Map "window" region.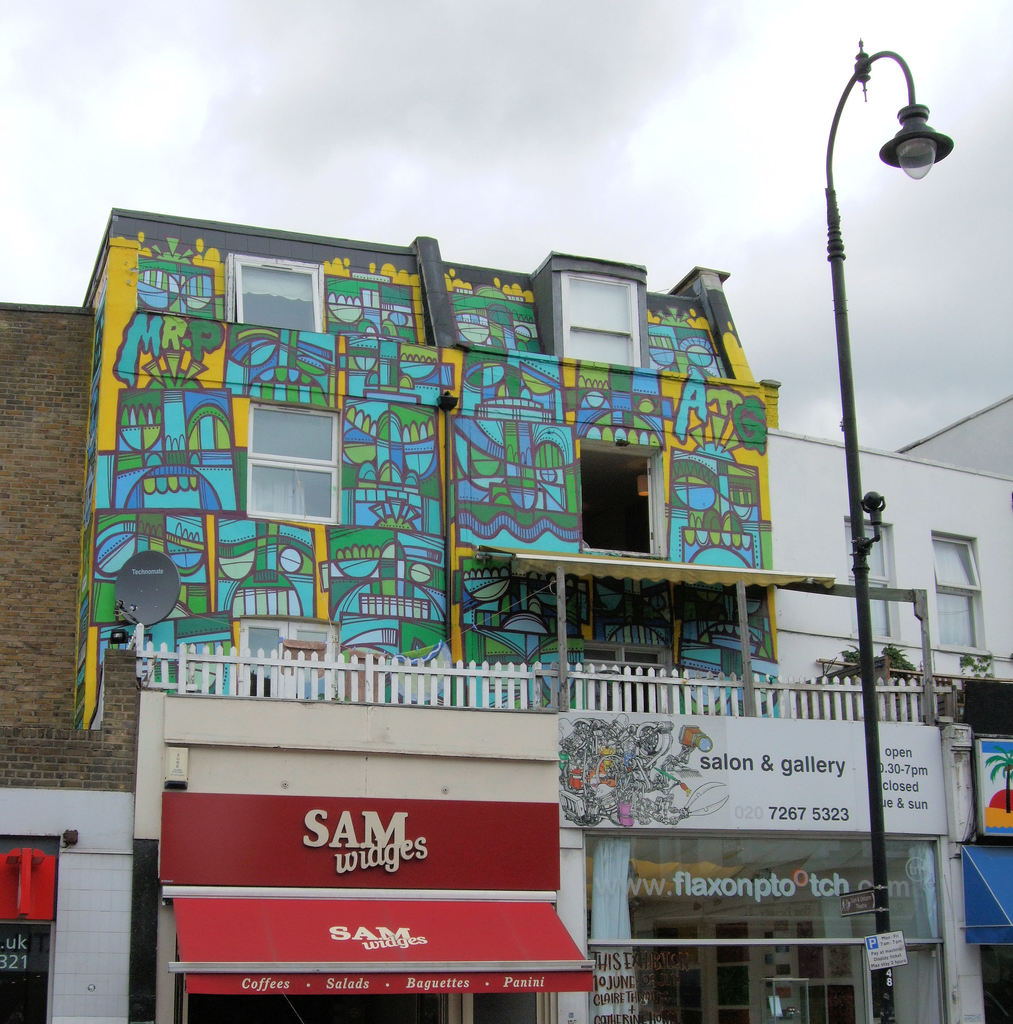
Mapped to bbox=[237, 614, 331, 699].
